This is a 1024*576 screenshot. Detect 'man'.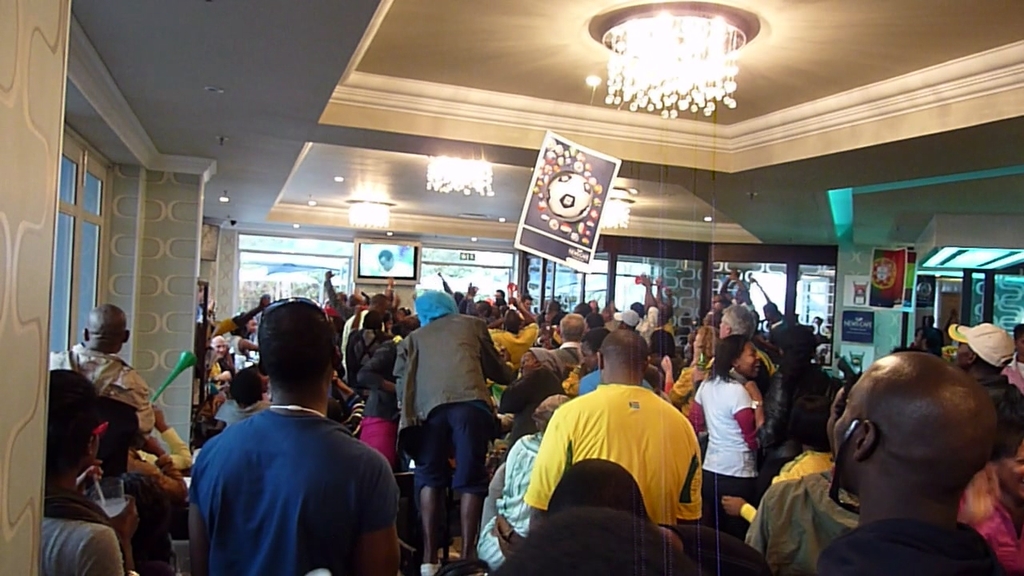
(817, 350, 1004, 575).
